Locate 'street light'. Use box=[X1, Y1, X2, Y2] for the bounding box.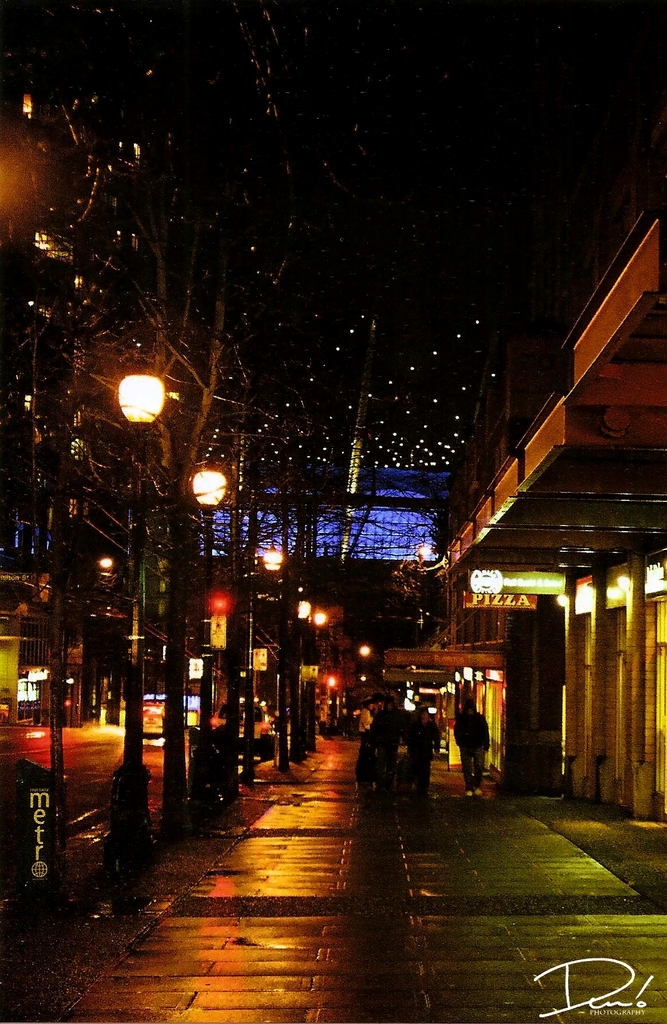
box=[113, 364, 169, 867].
